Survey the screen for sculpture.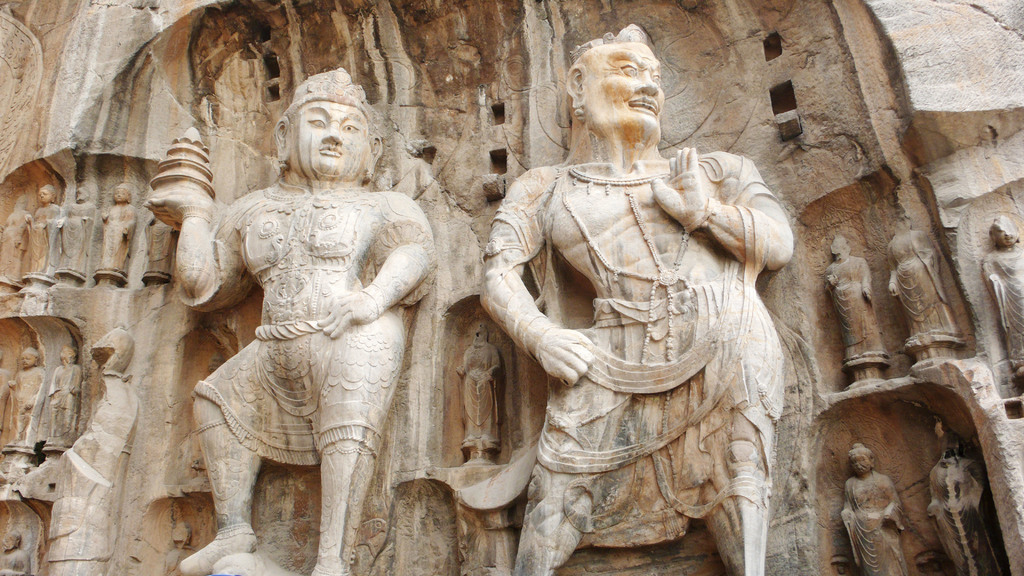
Survey found: (5, 346, 47, 442).
